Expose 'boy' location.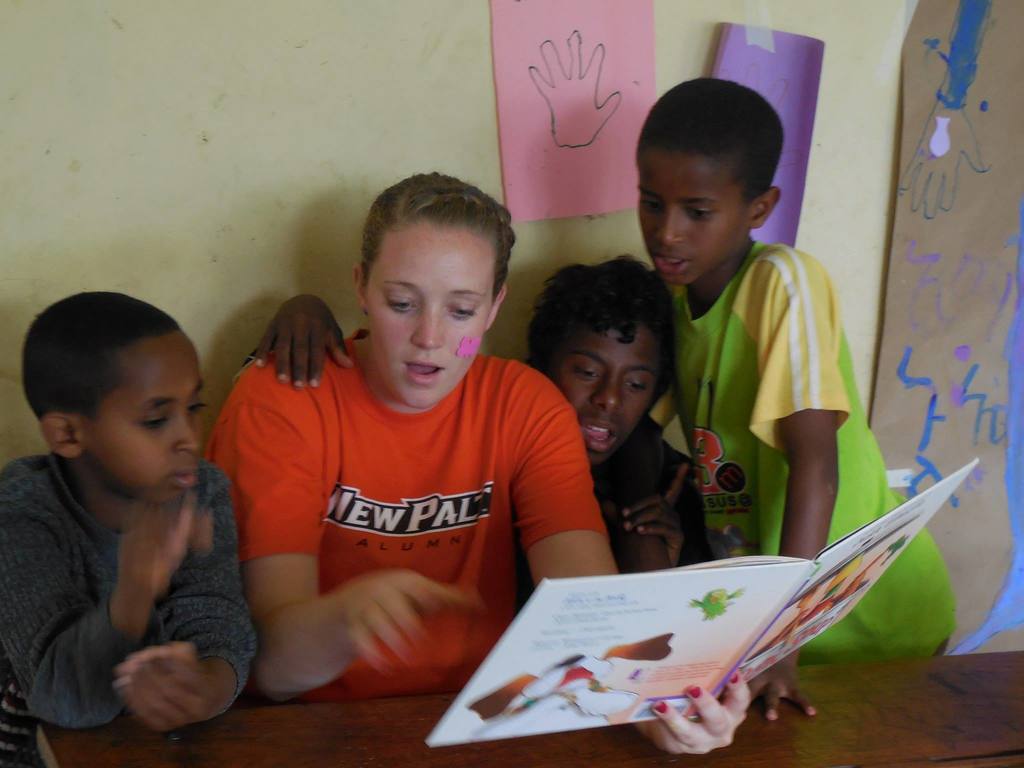
Exposed at (left=0, top=279, right=257, bottom=762).
